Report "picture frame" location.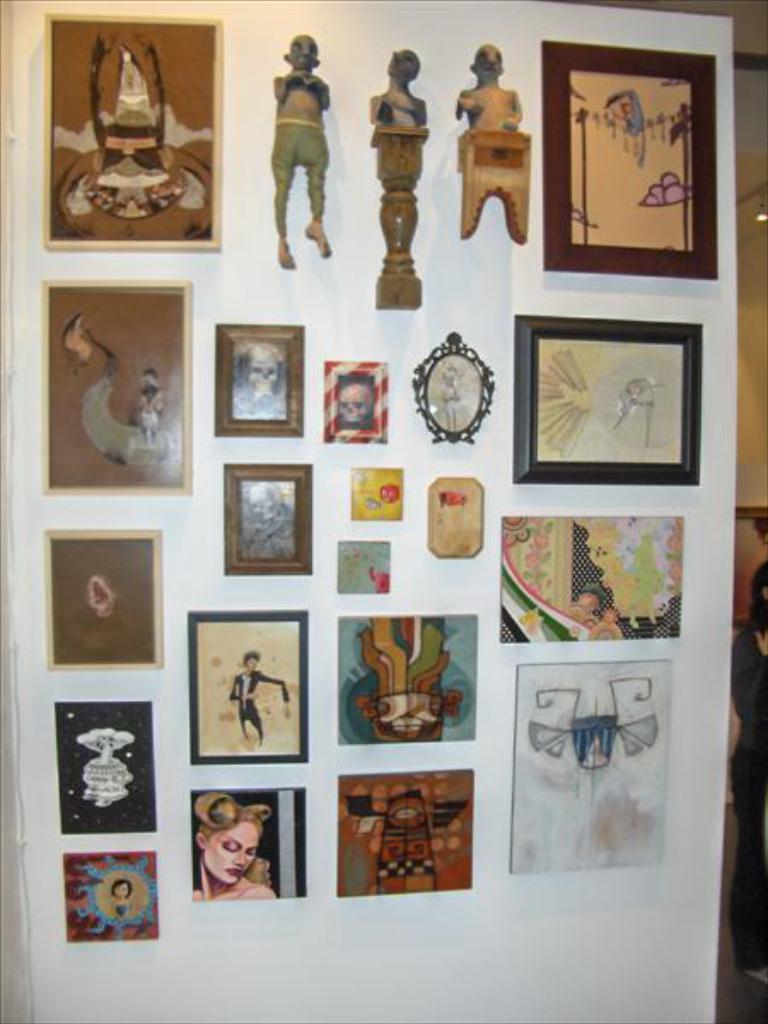
Report: [x1=43, y1=14, x2=225, y2=253].
